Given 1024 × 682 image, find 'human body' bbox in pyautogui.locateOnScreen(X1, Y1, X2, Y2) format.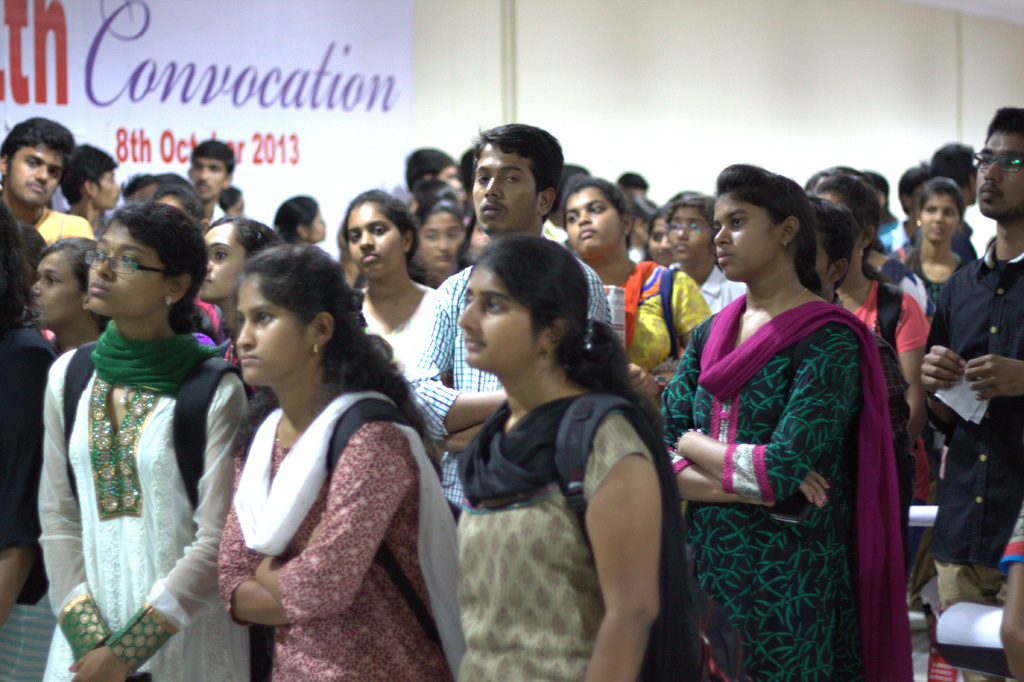
pyautogui.locateOnScreen(36, 329, 250, 681).
